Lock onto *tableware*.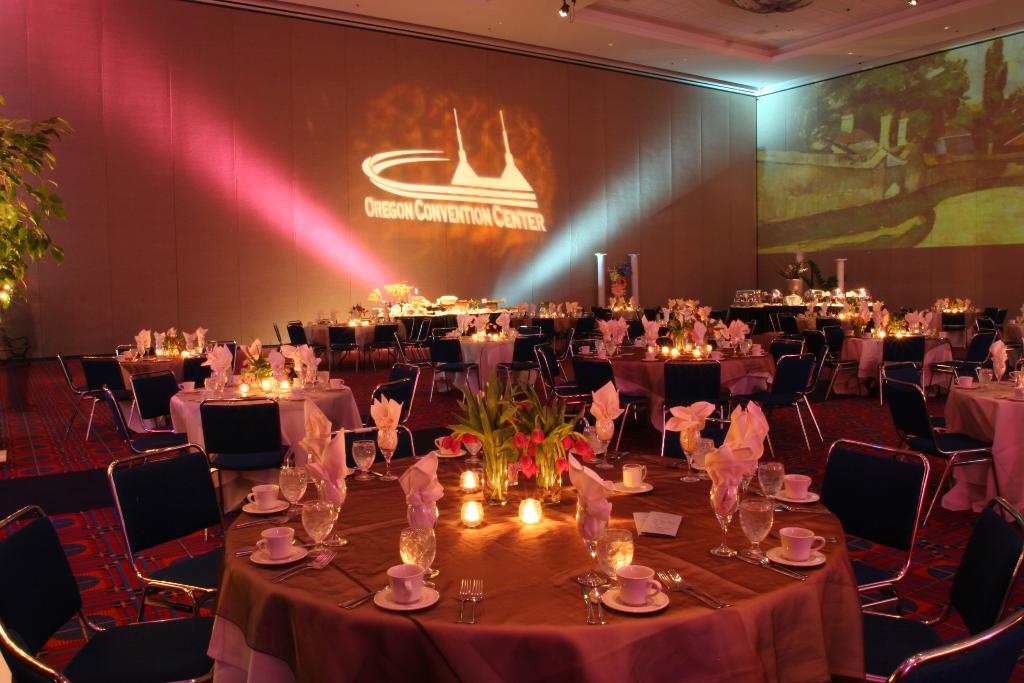
Locked: 952 372 976 388.
